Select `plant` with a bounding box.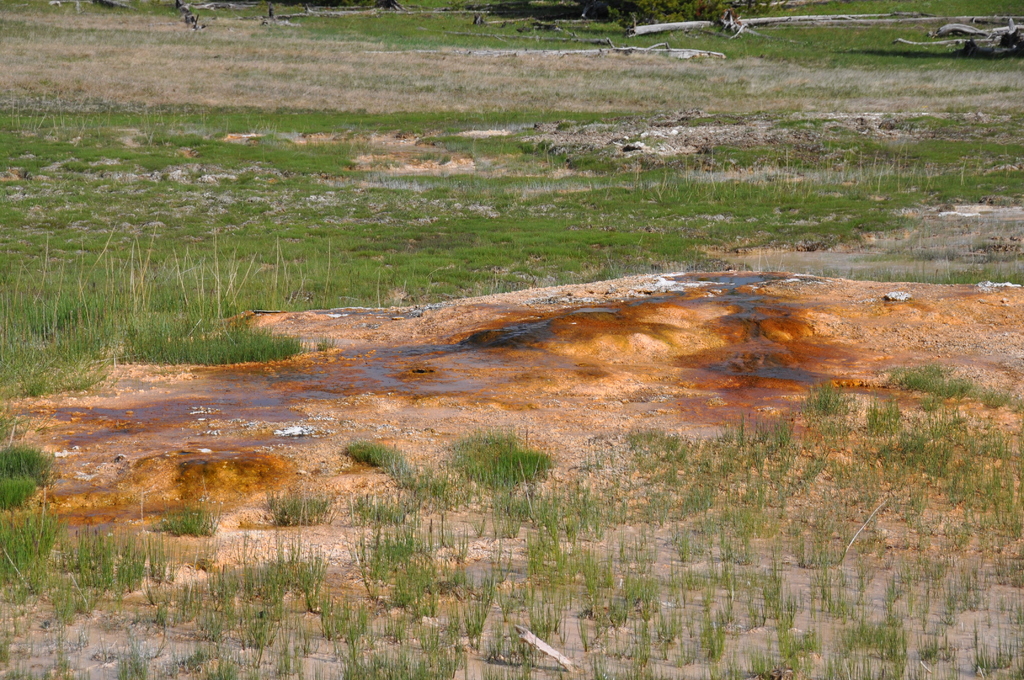
crop(880, 354, 1021, 416).
